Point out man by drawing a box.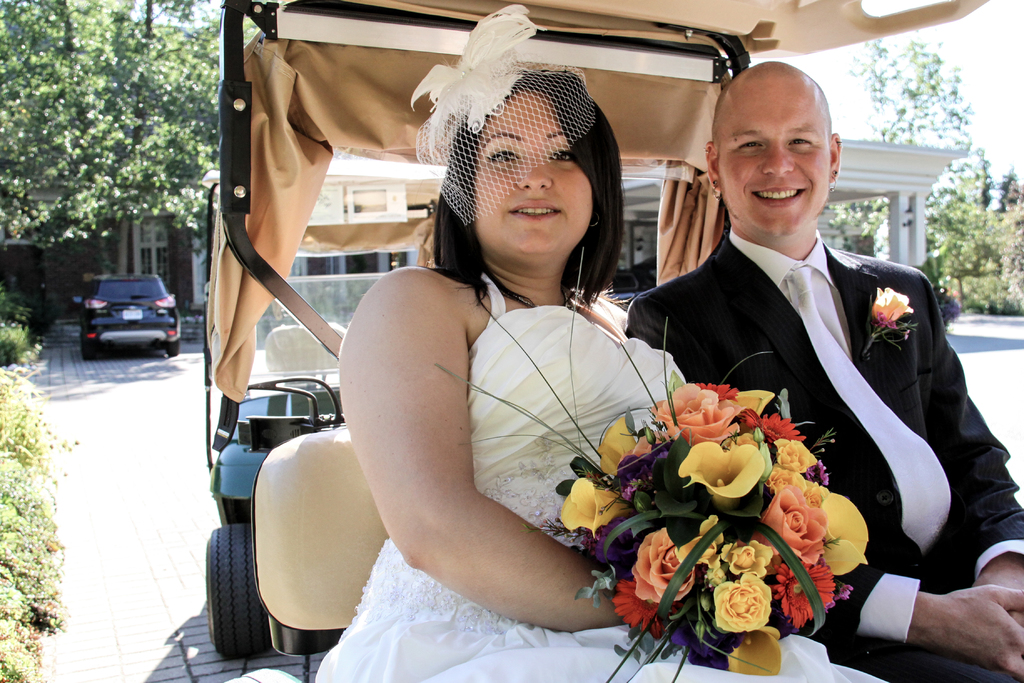
bbox(625, 58, 1023, 682).
